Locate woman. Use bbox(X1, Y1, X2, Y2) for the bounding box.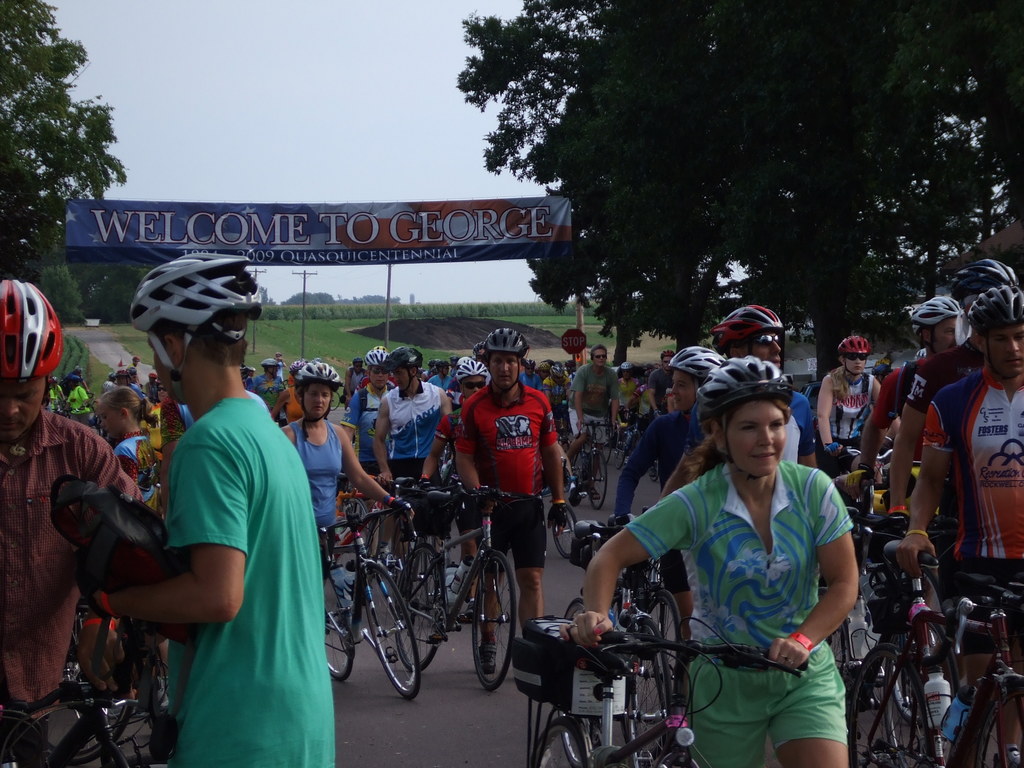
bbox(100, 383, 162, 477).
